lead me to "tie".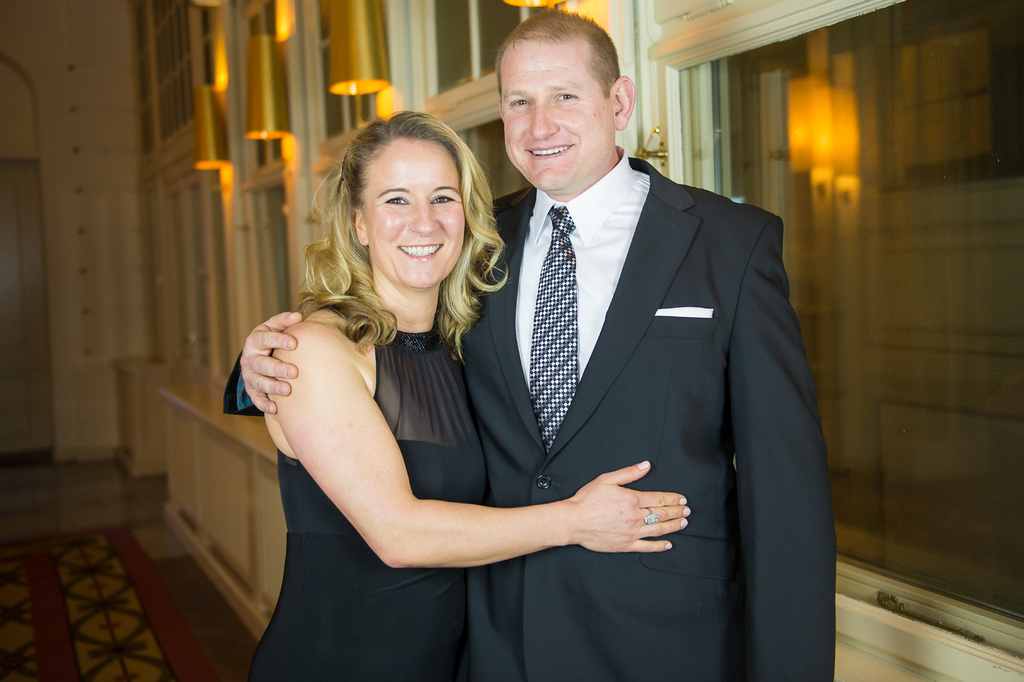
Lead to Rect(531, 202, 586, 451).
